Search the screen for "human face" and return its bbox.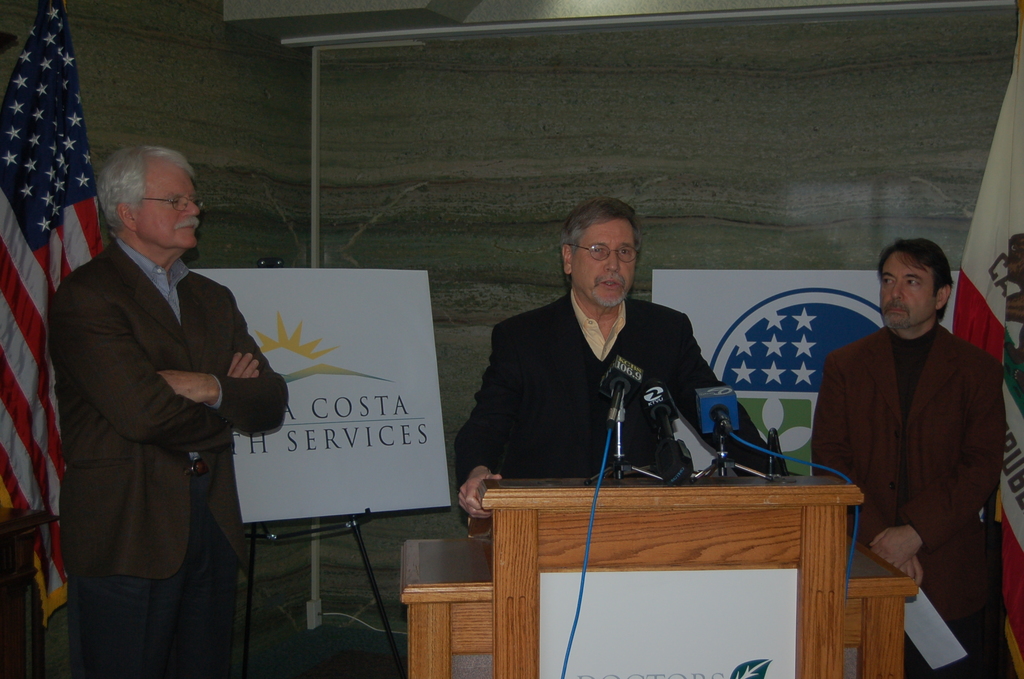
Found: left=573, top=214, right=635, bottom=307.
